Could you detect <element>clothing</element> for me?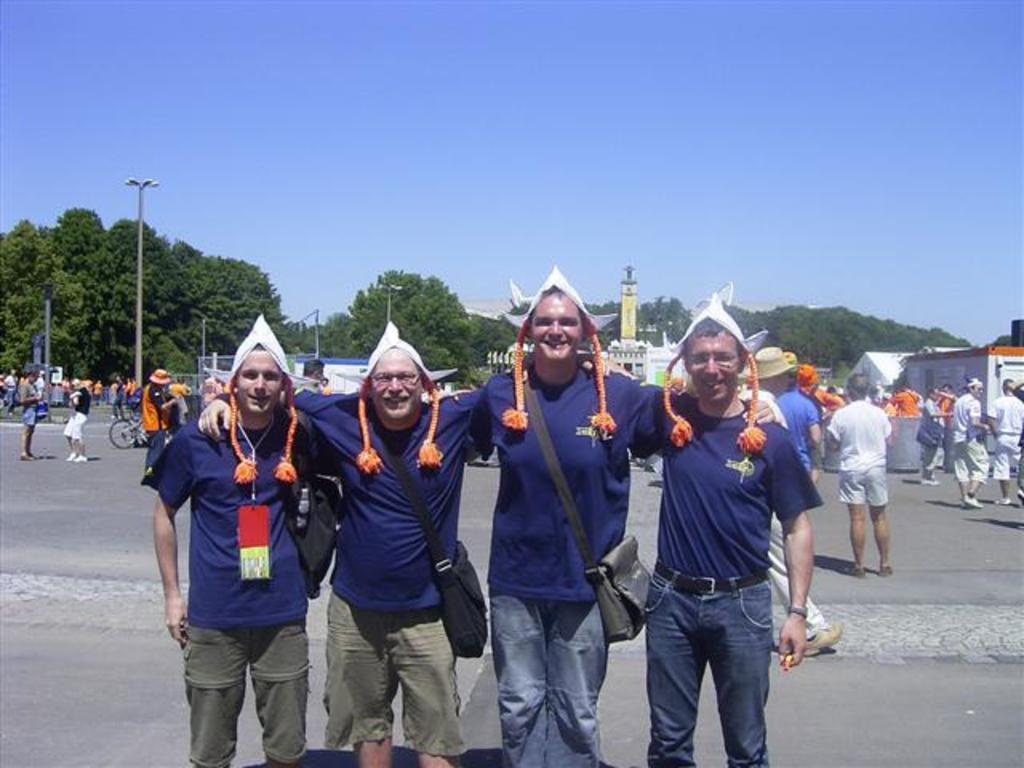
Detection result: [64, 384, 94, 442].
